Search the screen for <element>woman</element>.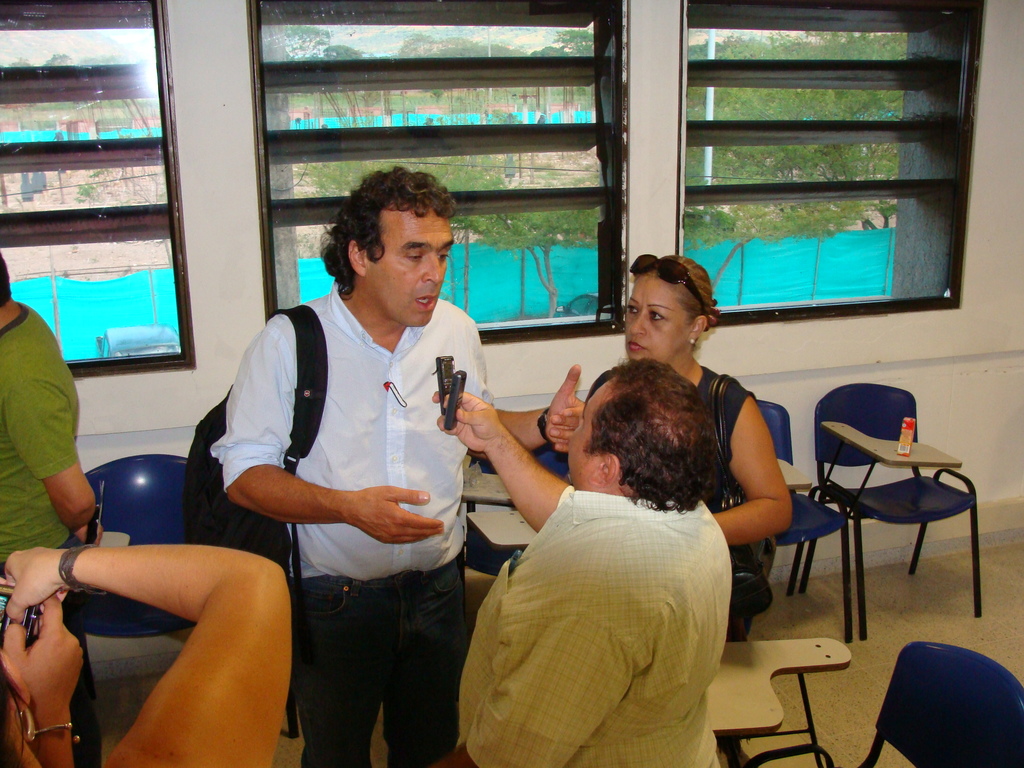
Found at x1=0, y1=542, x2=293, y2=767.
